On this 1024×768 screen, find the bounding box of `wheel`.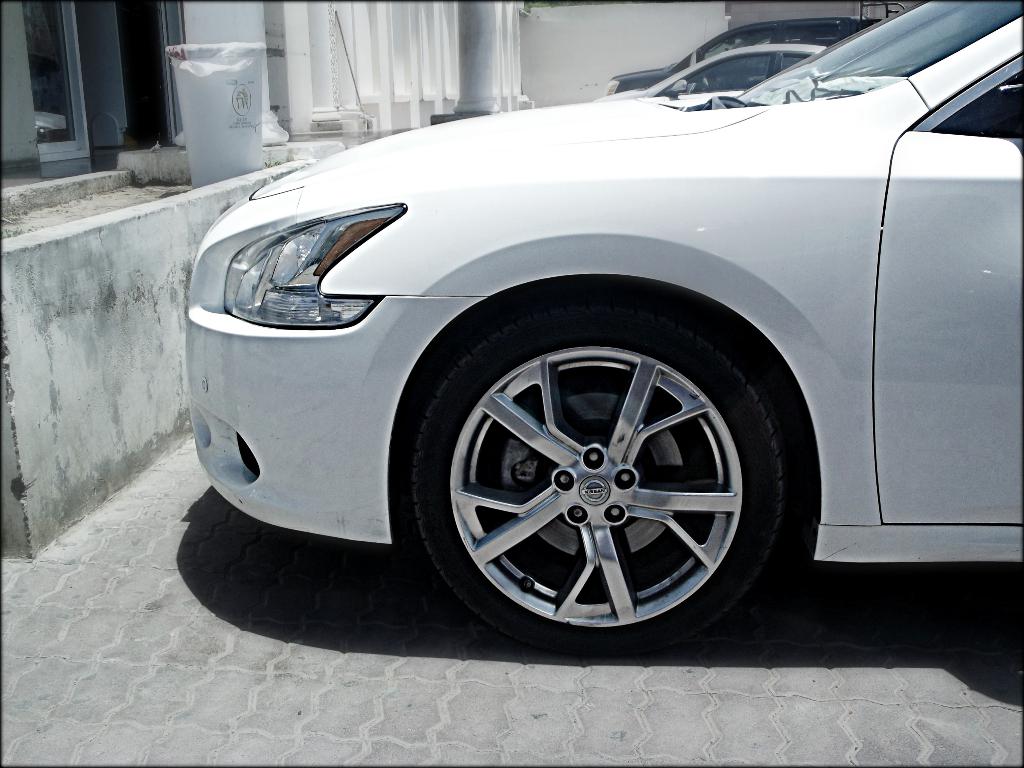
Bounding box: (left=703, top=75, right=712, bottom=89).
